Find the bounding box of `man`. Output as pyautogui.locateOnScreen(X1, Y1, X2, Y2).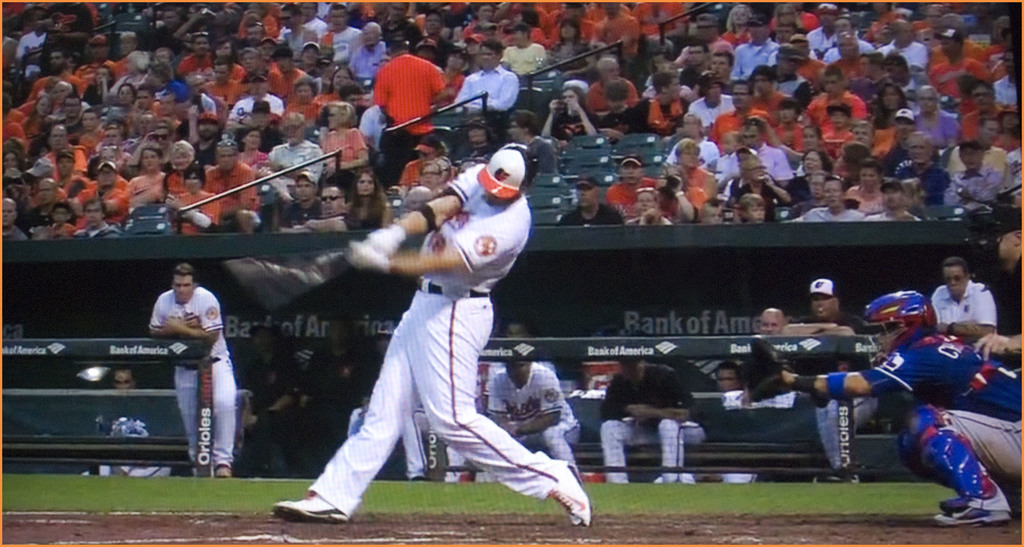
pyautogui.locateOnScreen(787, 265, 867, 370).
